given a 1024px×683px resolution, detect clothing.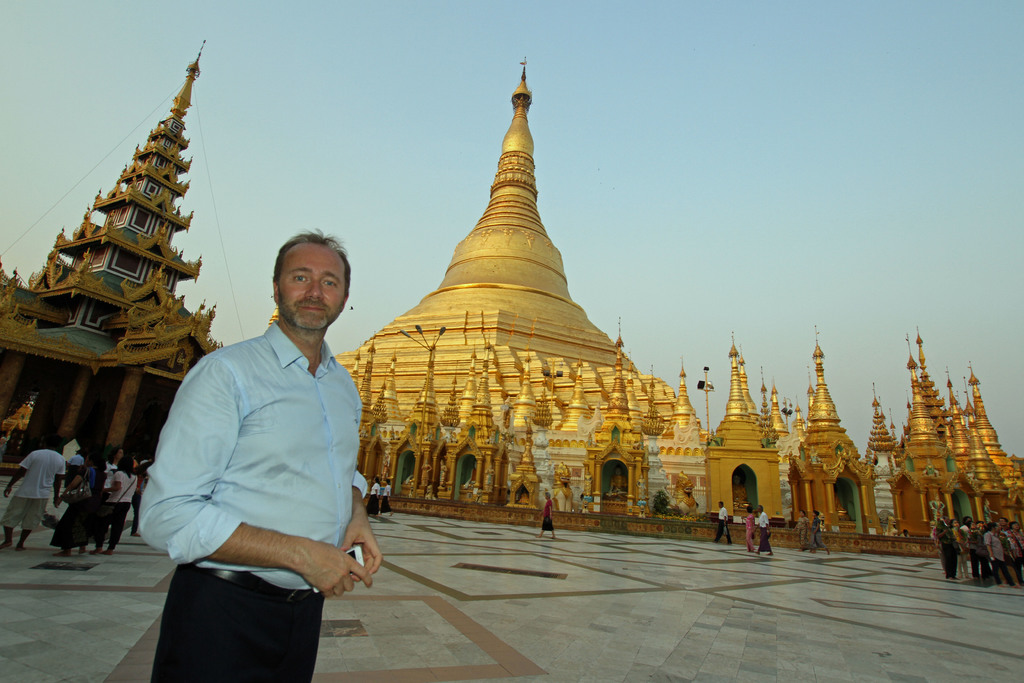
bbox=(117, 322, 408, 682).
